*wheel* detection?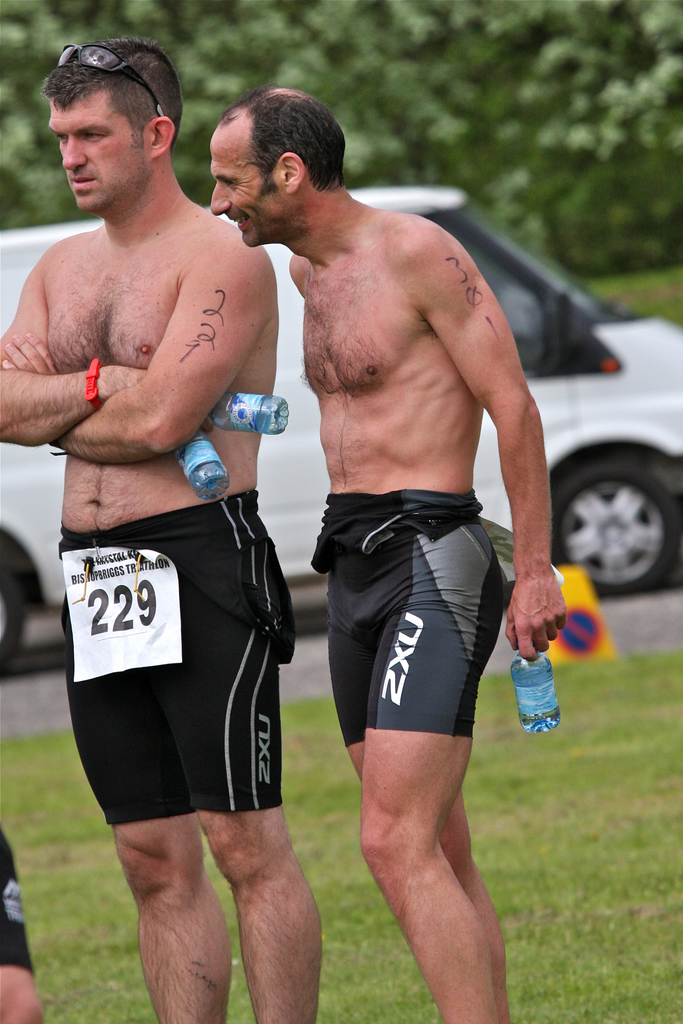
563,437,679,610
